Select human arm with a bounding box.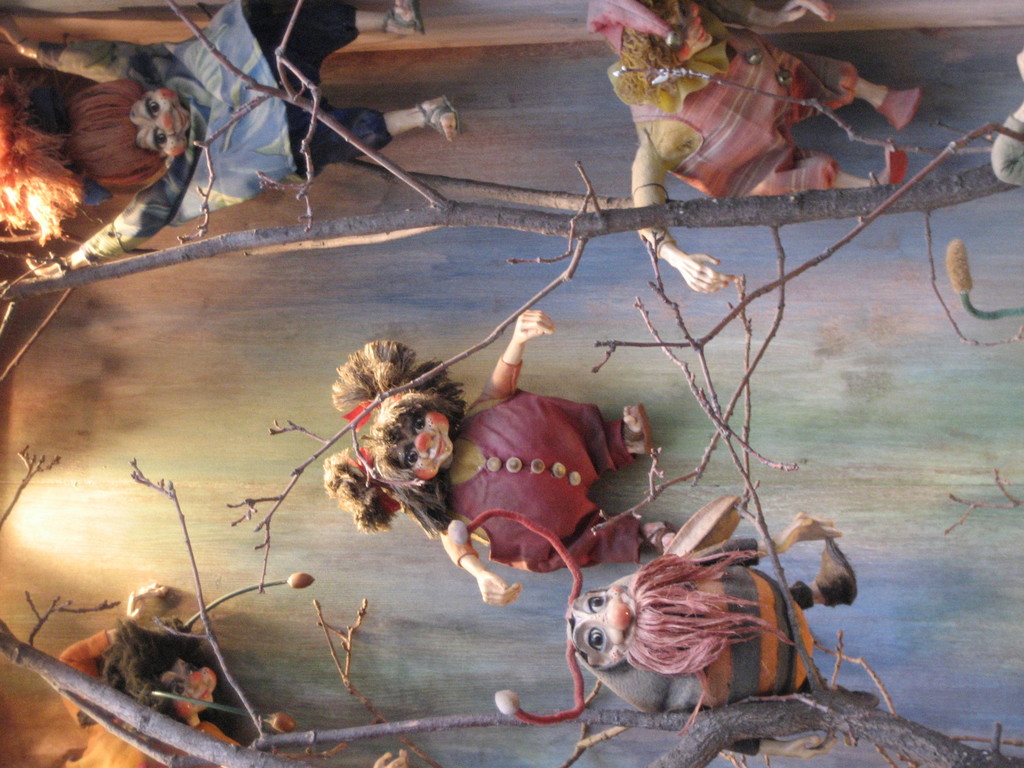
box=[31, 193, 175, 262].
